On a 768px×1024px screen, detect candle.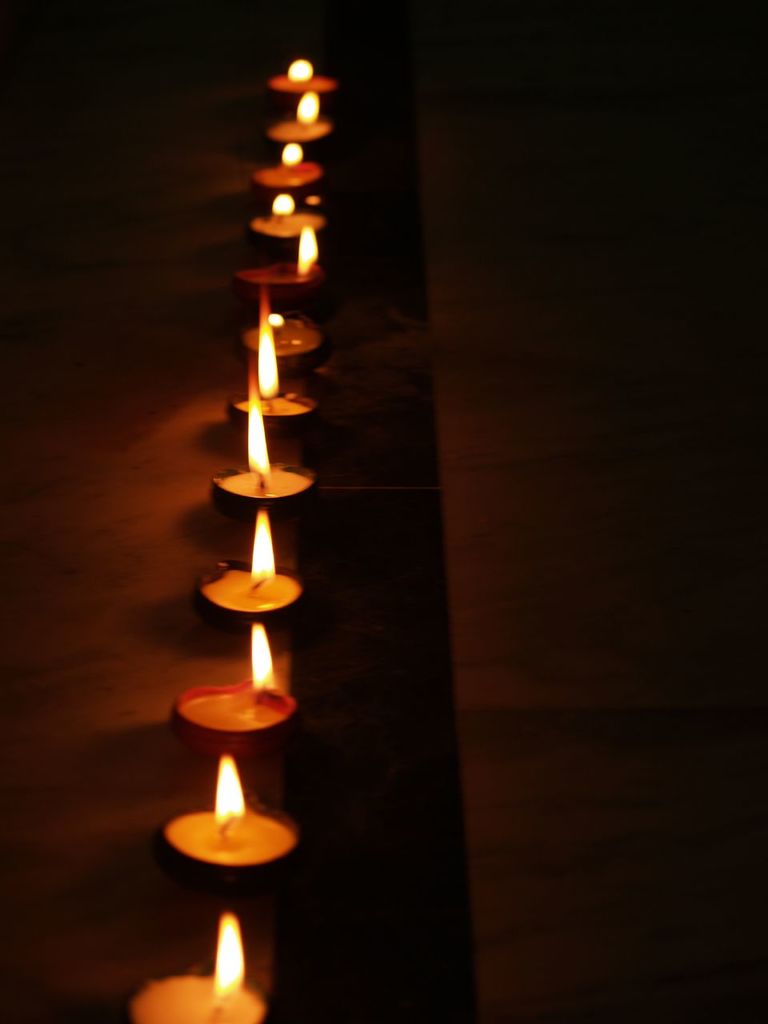
122, 906, 262, 1023.
